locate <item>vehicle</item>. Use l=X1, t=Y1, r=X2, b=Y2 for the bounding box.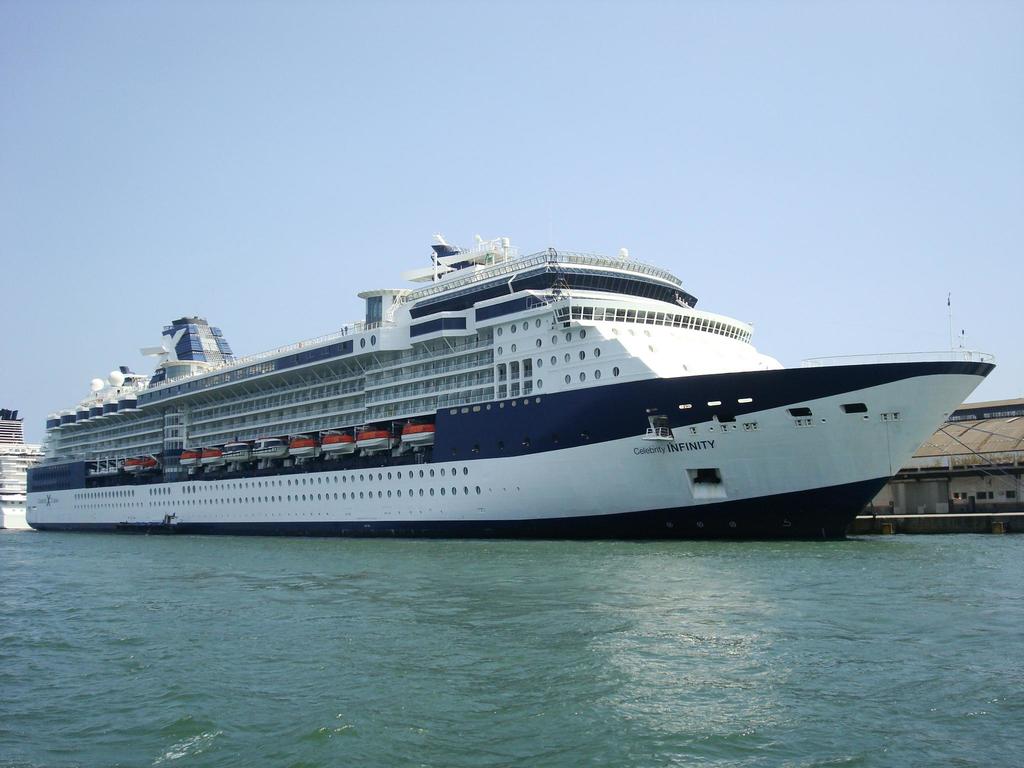
l=18, t=236, r=972, b=551.
